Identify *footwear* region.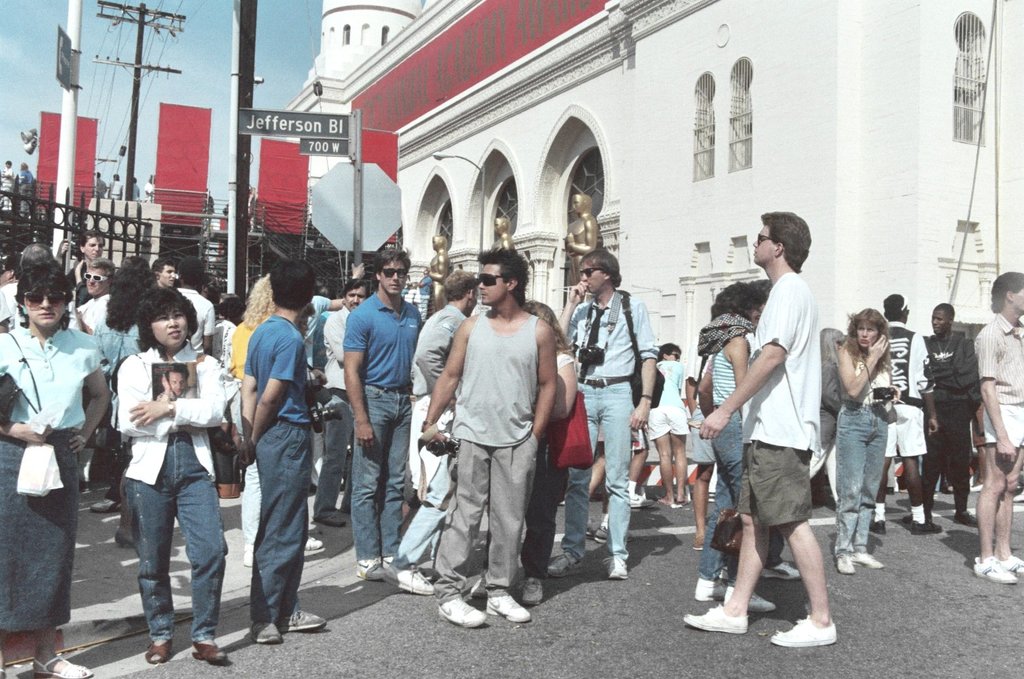
Region: pyautogui.locateOnScreen(305, 536, 323, 551).
